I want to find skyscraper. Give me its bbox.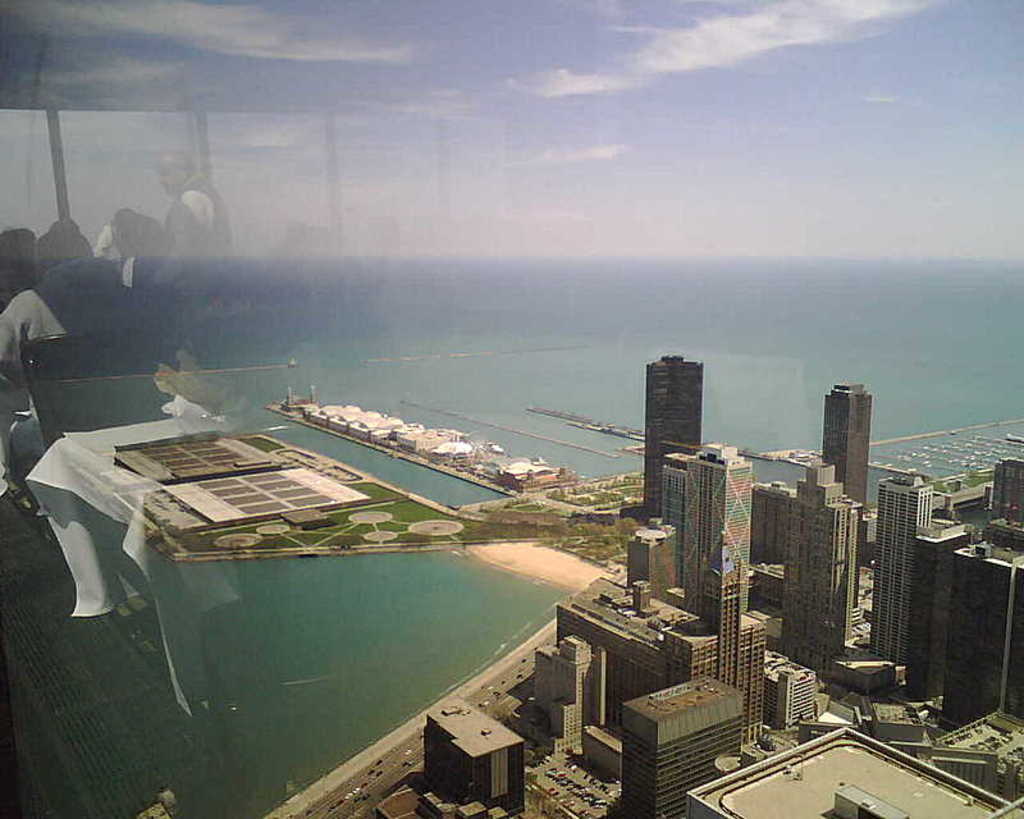
[x1=815, y1=379, x2=873, y2=608].
